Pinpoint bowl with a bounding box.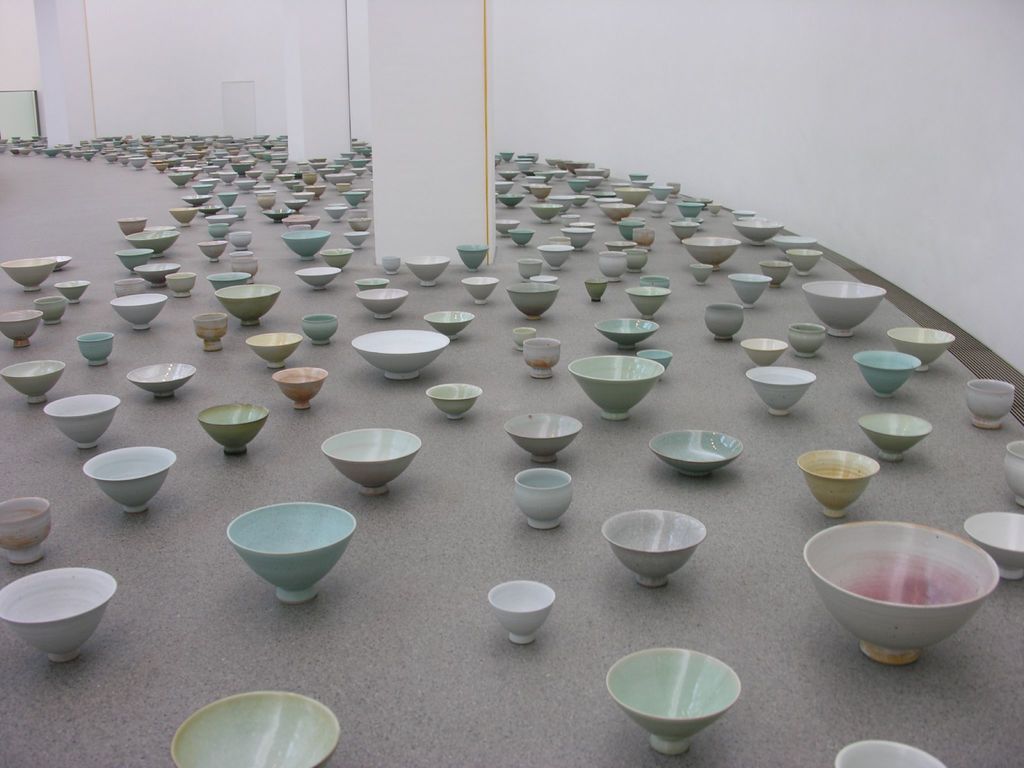
<box>193,185,210,194</box>.
